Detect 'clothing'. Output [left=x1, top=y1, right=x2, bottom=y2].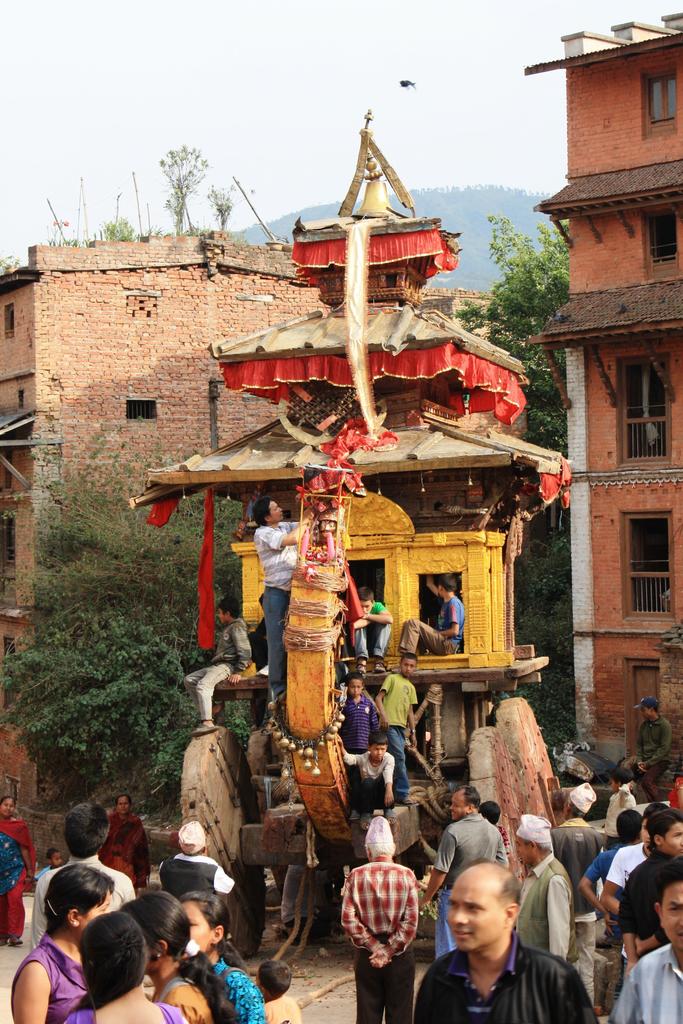
[left=371, top=673, right=417, bottom=801].
